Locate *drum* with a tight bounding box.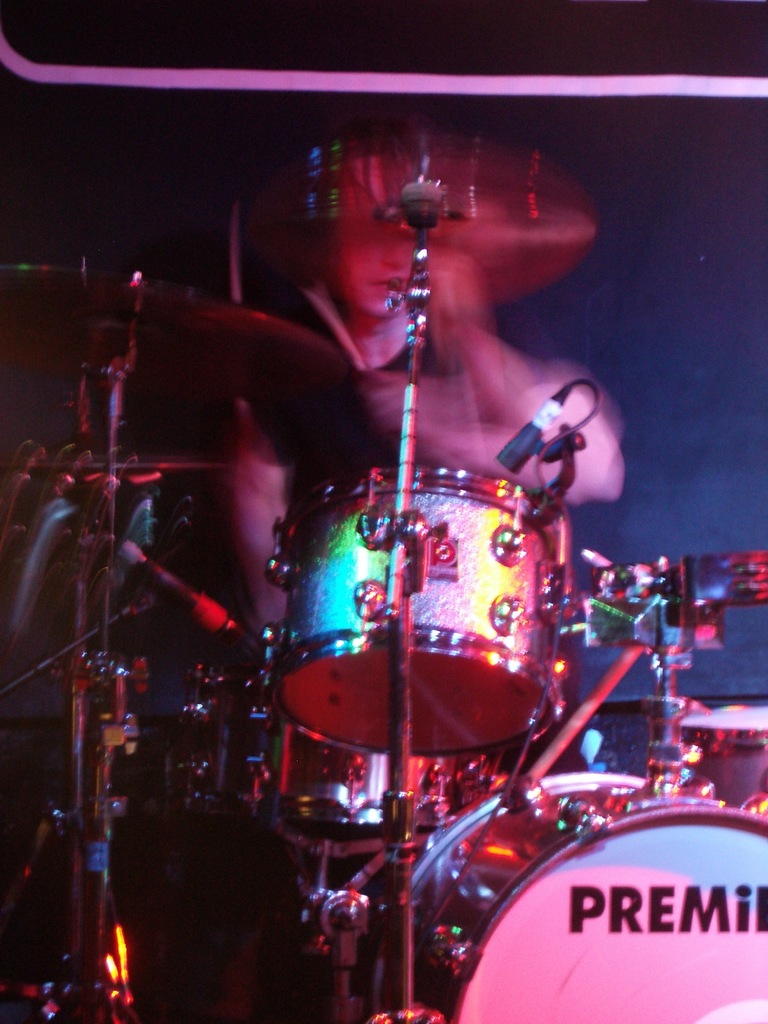
detection(672, 704, 767, 805).
